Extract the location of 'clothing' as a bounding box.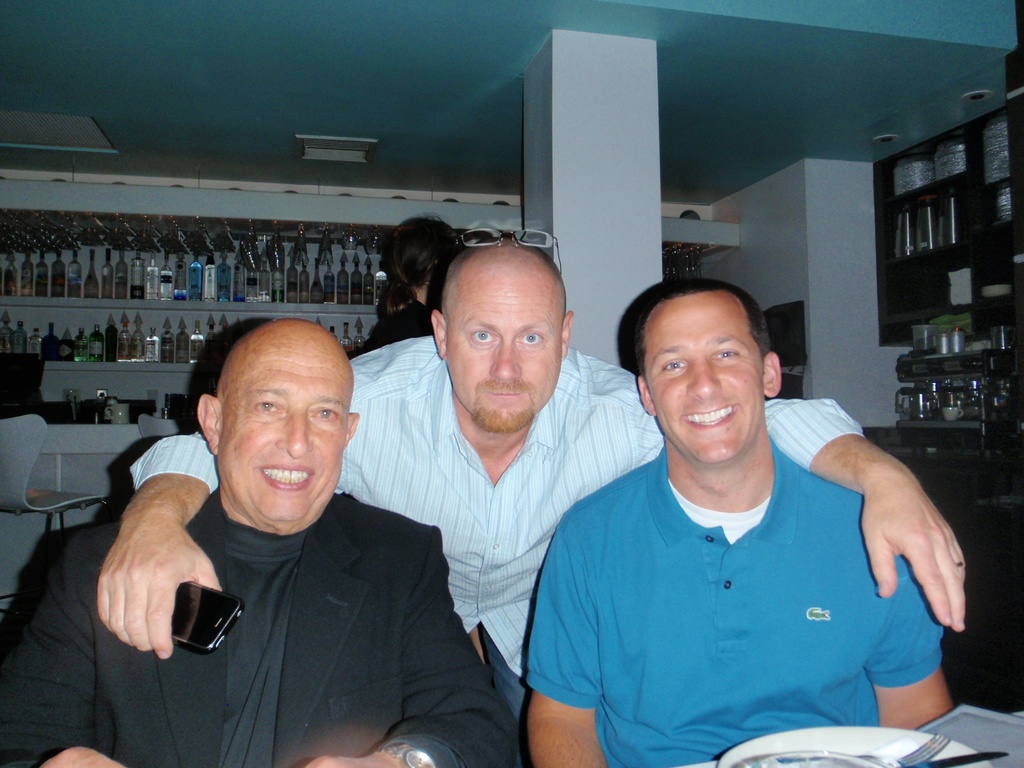
<box>554,431,940,733</box>.
